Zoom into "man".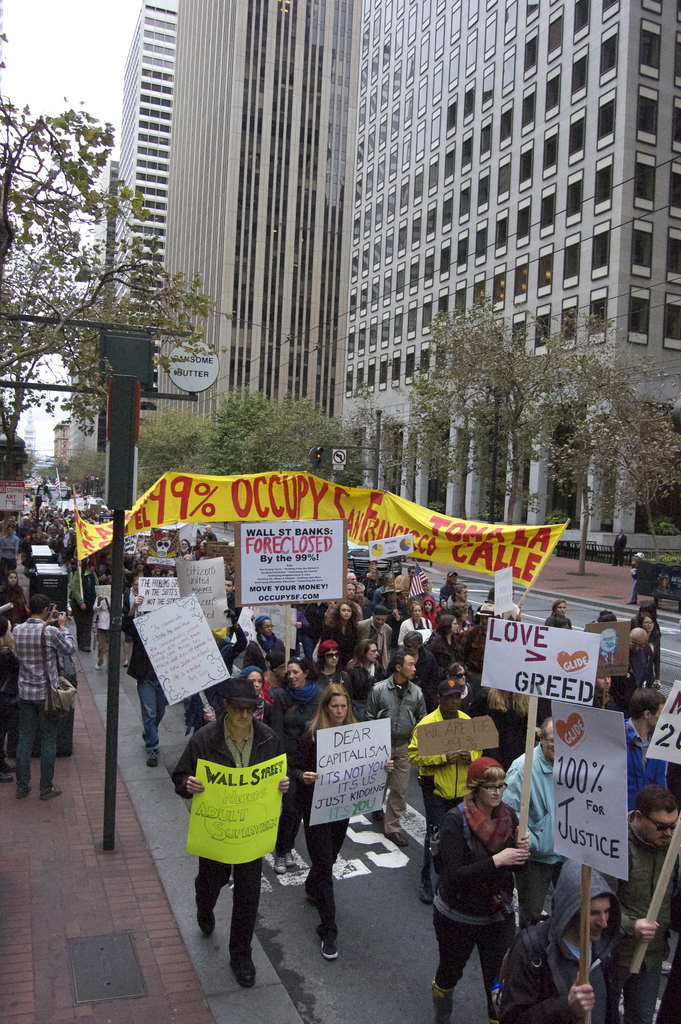
Zoom target: bbox=(158, 567, 174, 578).
